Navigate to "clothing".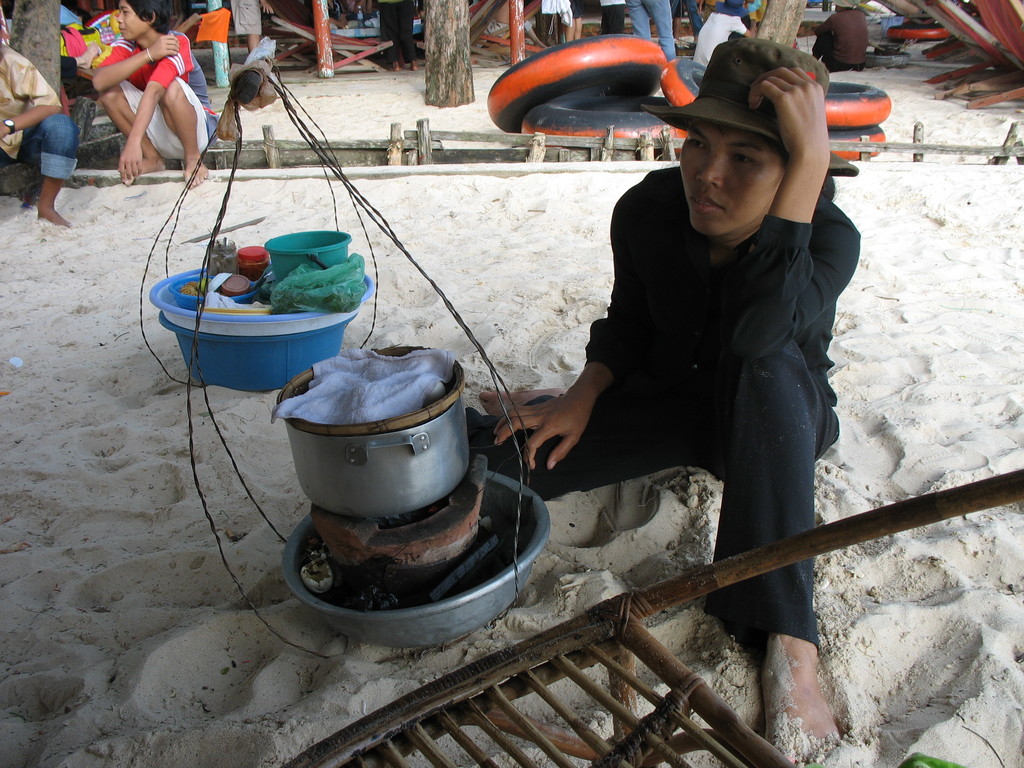
Navigation target: [93, 24, 223, 163].
